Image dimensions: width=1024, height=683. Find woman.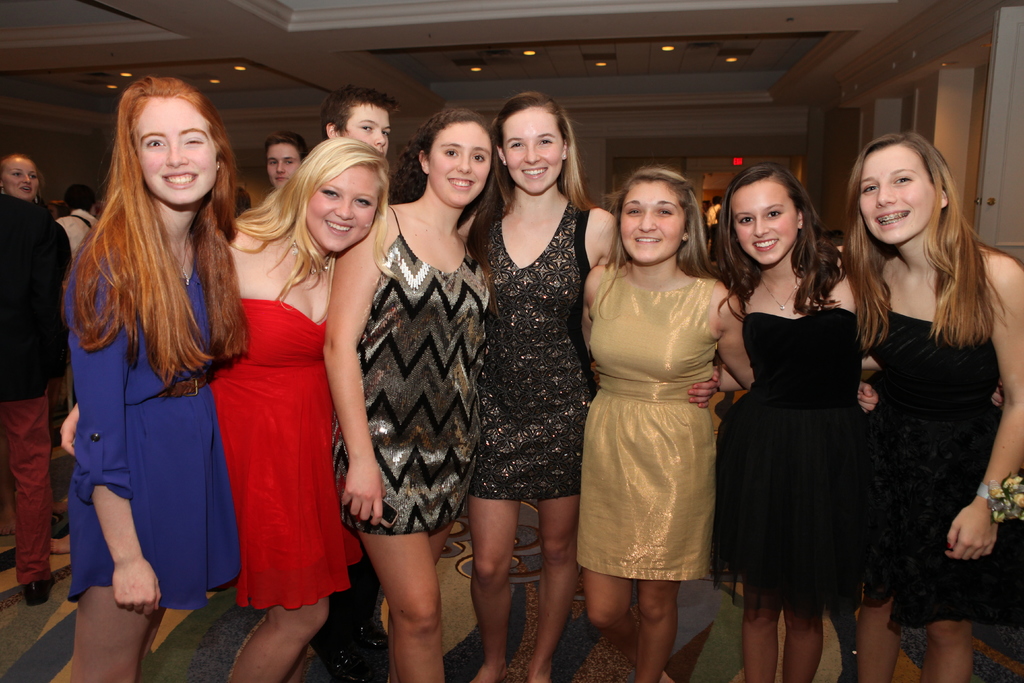
Rect(862, 135, 1023, 680).
